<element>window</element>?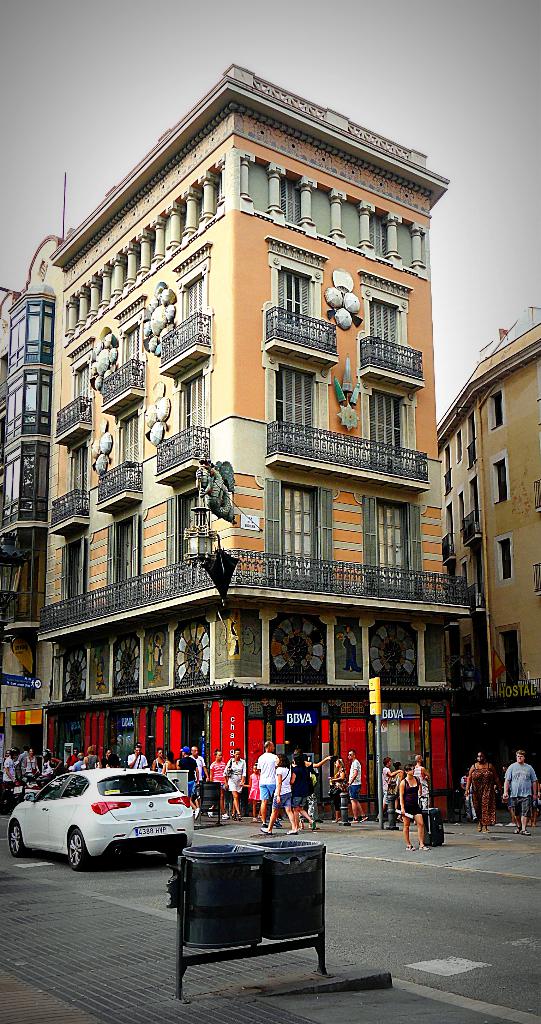
Rect(271, 247, 322, 345)
